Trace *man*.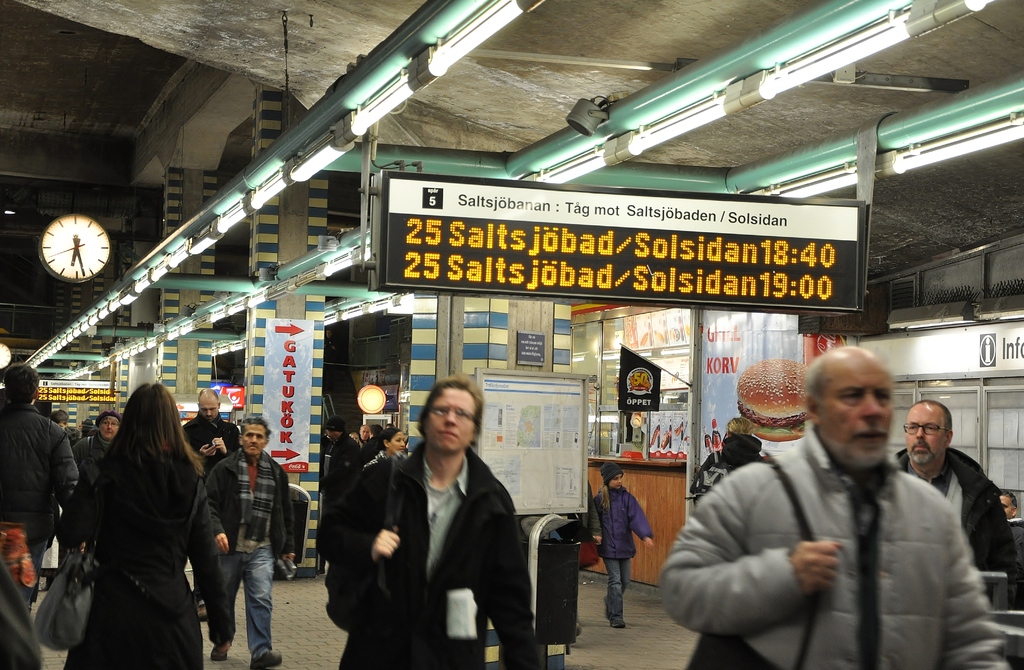
Traced to (55,413,123,568).
